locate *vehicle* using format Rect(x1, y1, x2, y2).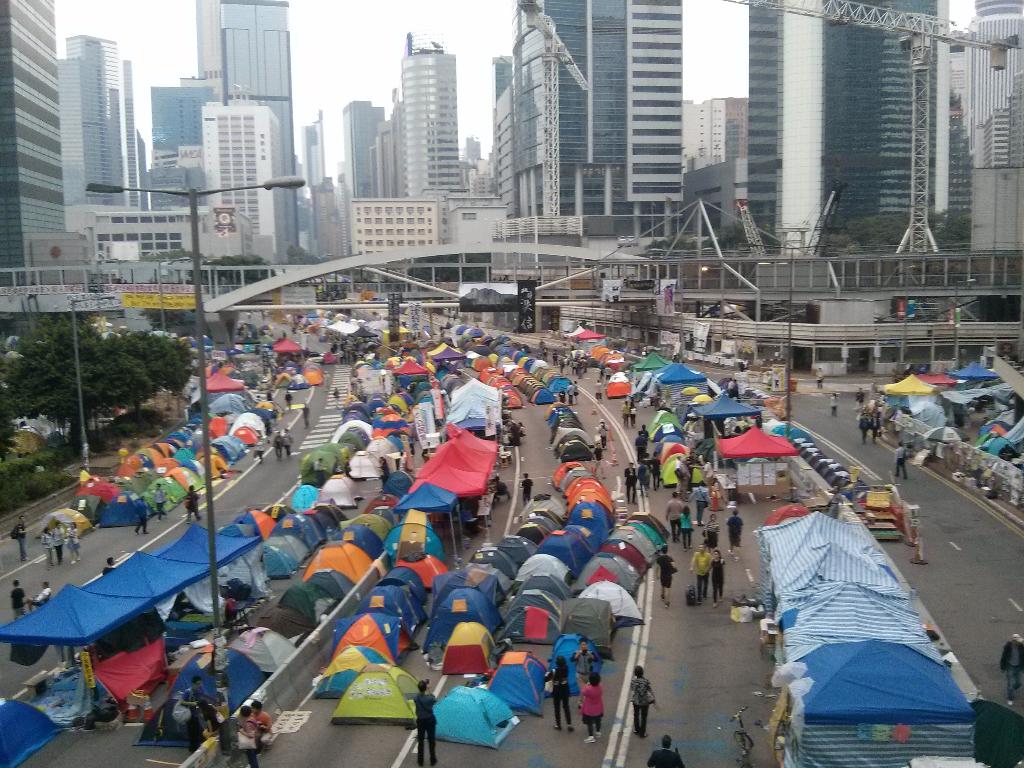
Rect(311, 351, 335, 363).
